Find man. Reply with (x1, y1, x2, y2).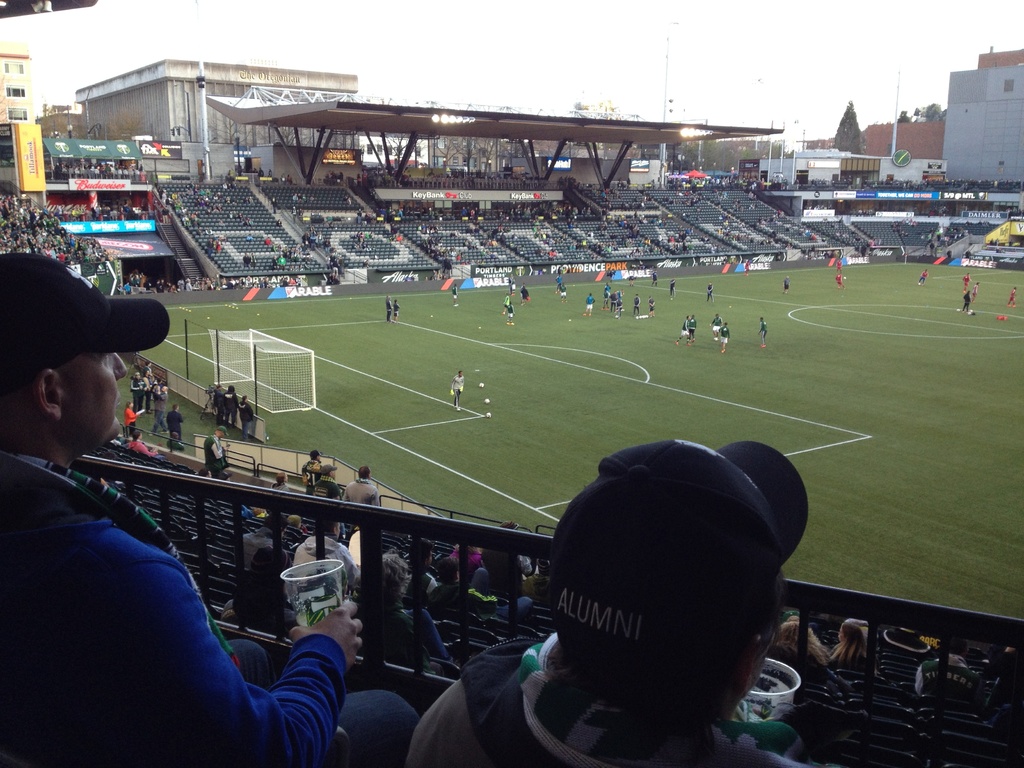
(412, 445, 802, 767).
